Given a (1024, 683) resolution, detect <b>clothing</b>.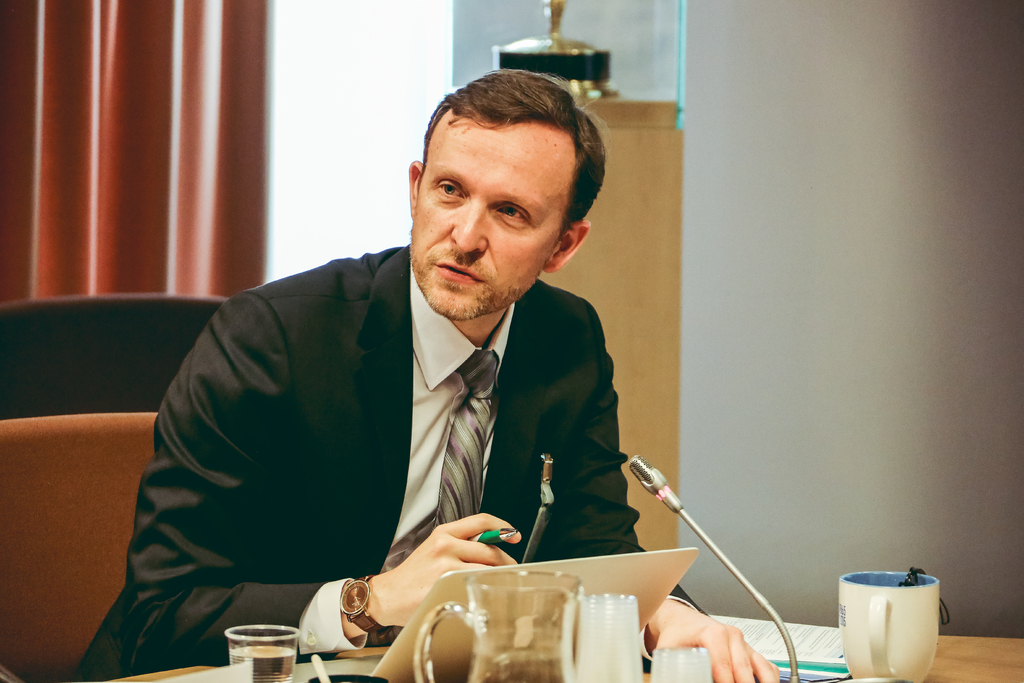
<region>52, 227, 713, 682</region>.
